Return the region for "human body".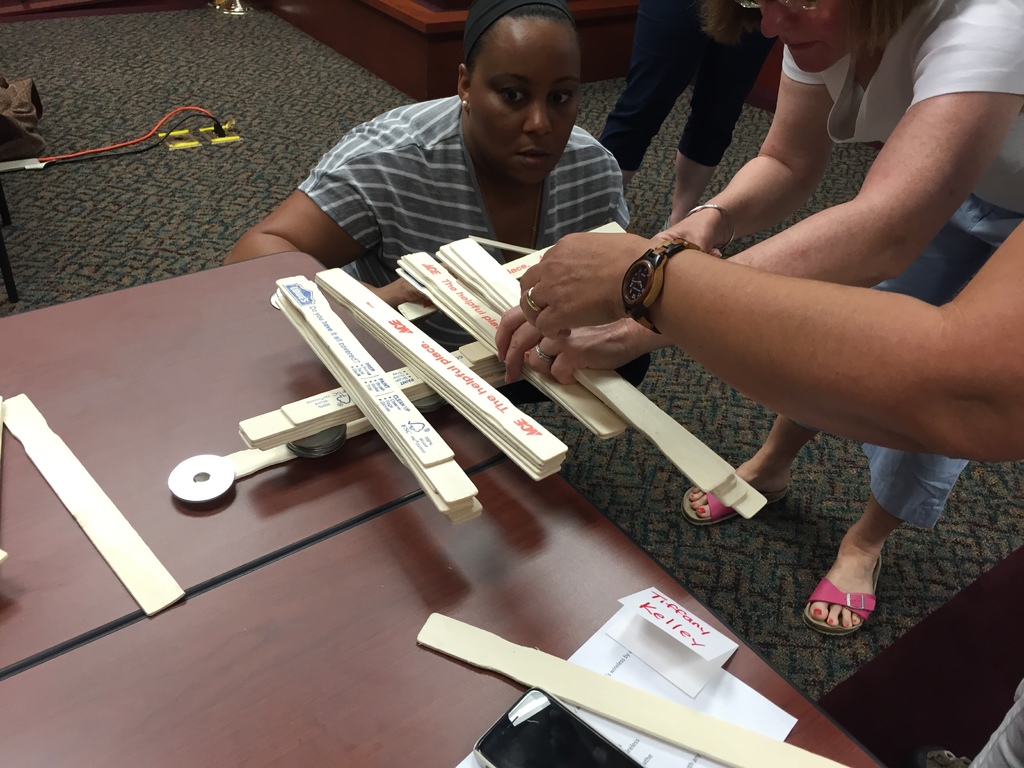
bbox=(179, 0, 641, 307).
